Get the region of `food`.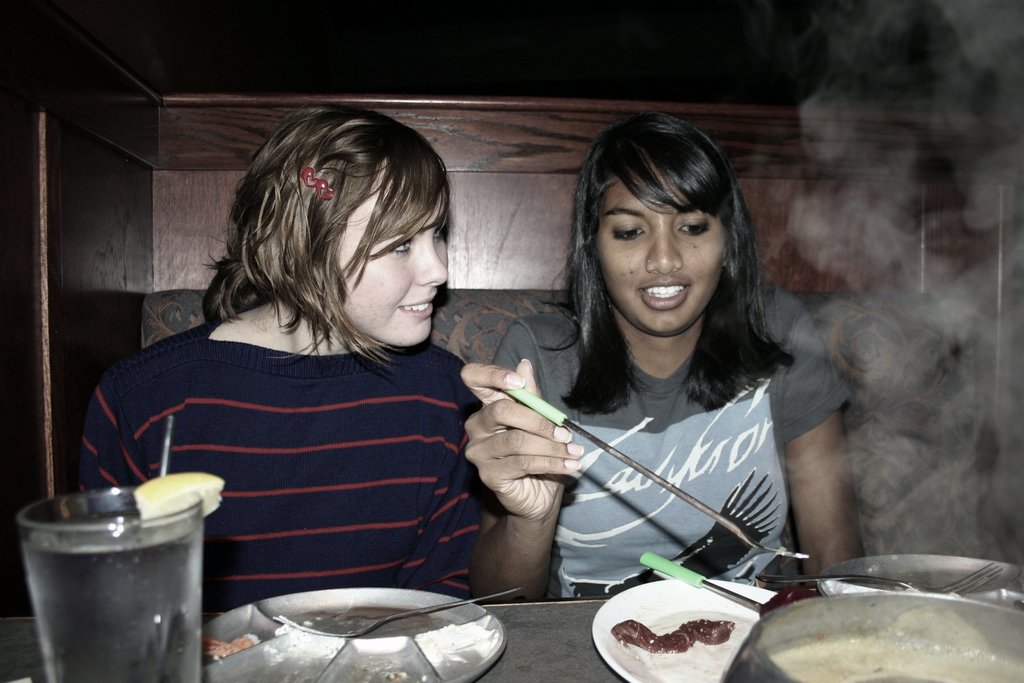
771 609 1023 682.
